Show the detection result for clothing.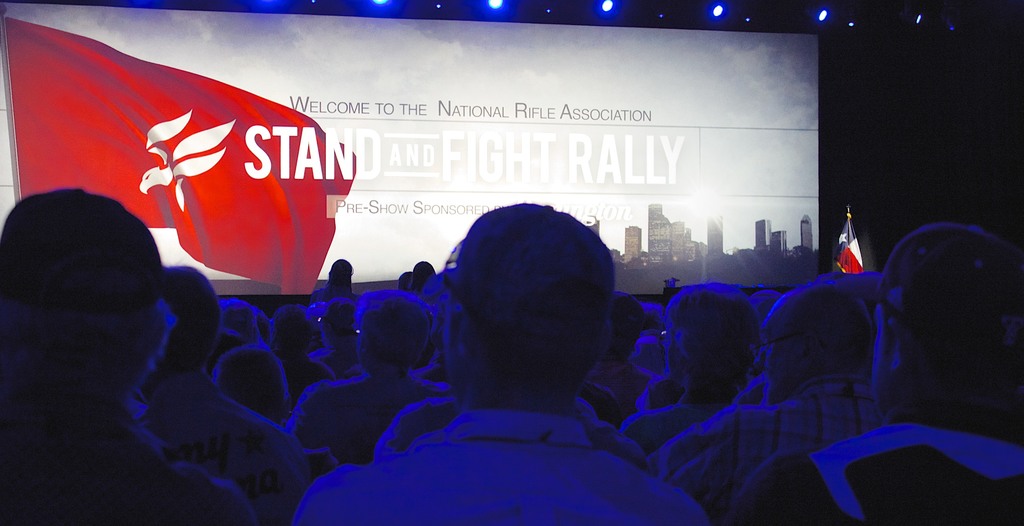
BBox(2, 407, 257, 525).
